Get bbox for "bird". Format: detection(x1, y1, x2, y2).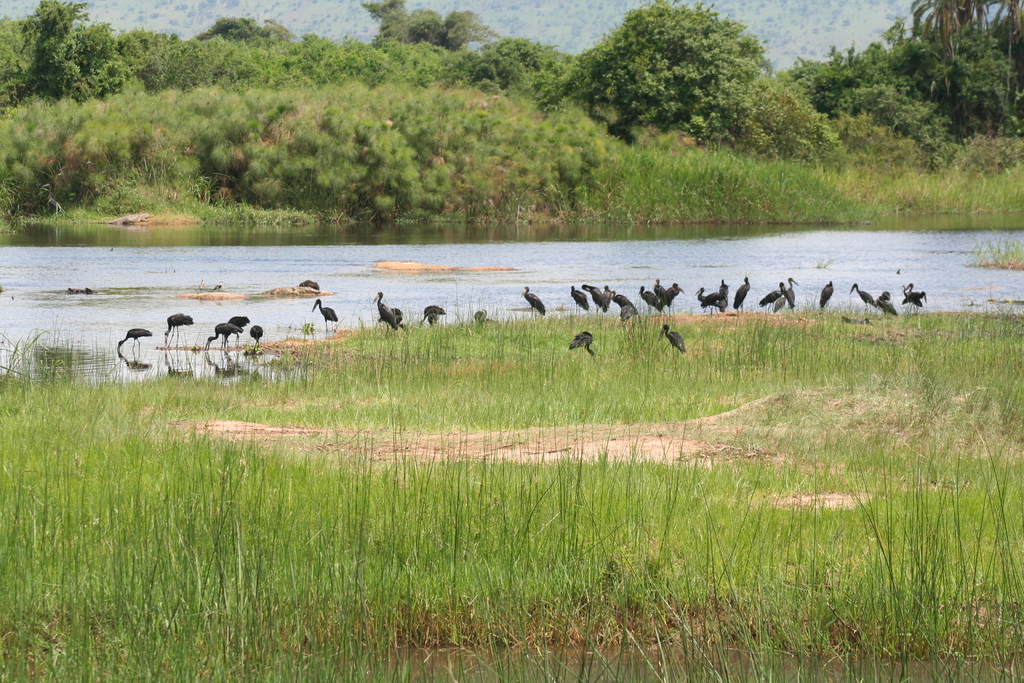
detection(696, 284, 731, 318).
